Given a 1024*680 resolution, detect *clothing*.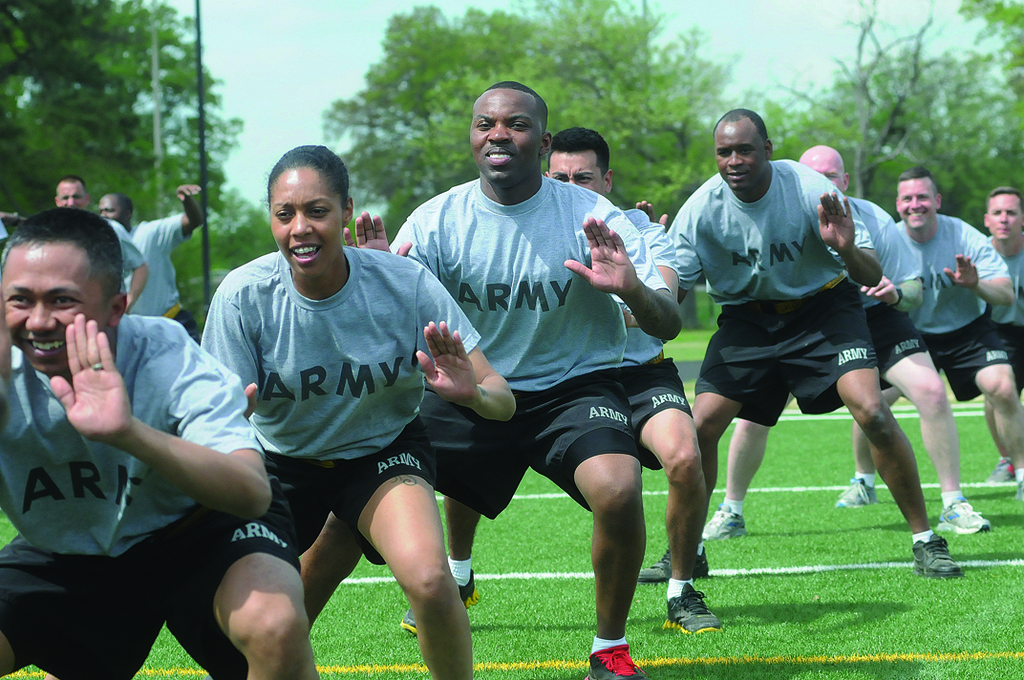
left=106, top=207, right=196, bottom=336.
